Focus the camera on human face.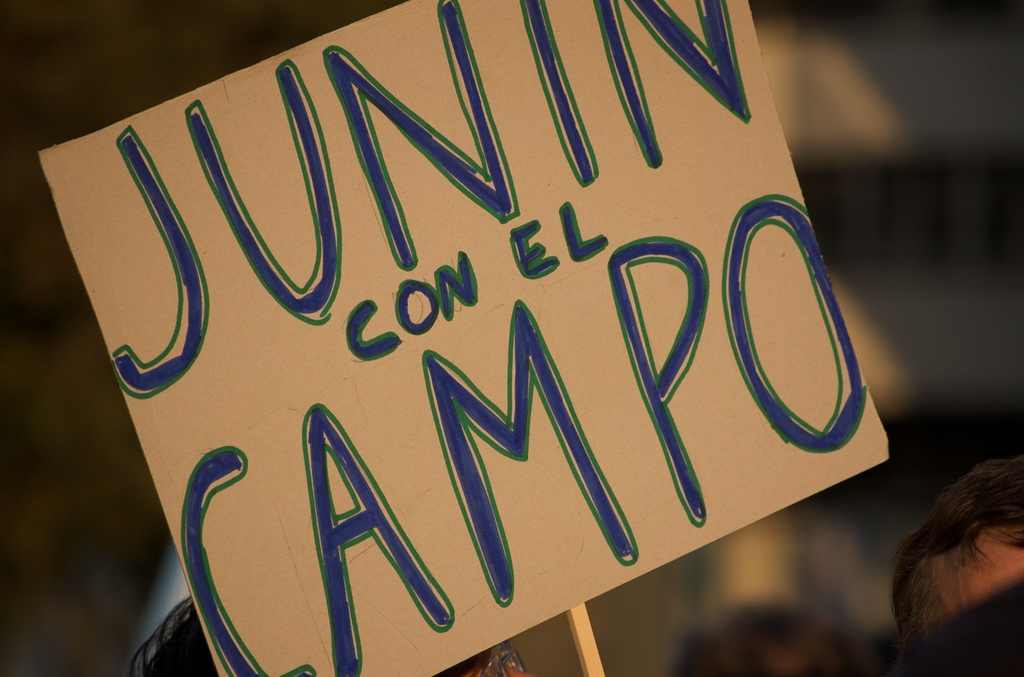
Focus region: crop(934, 536, 1023, 676).
